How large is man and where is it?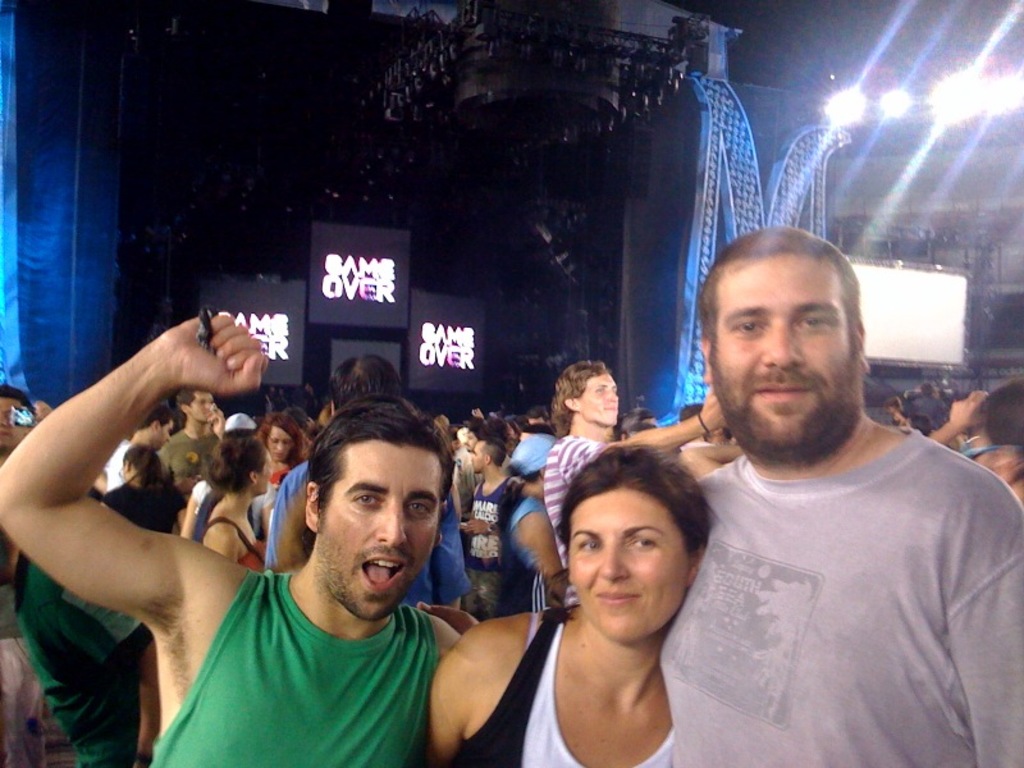
Bounding box: (x1=630, y1=166, x2=1011, y2=767).
